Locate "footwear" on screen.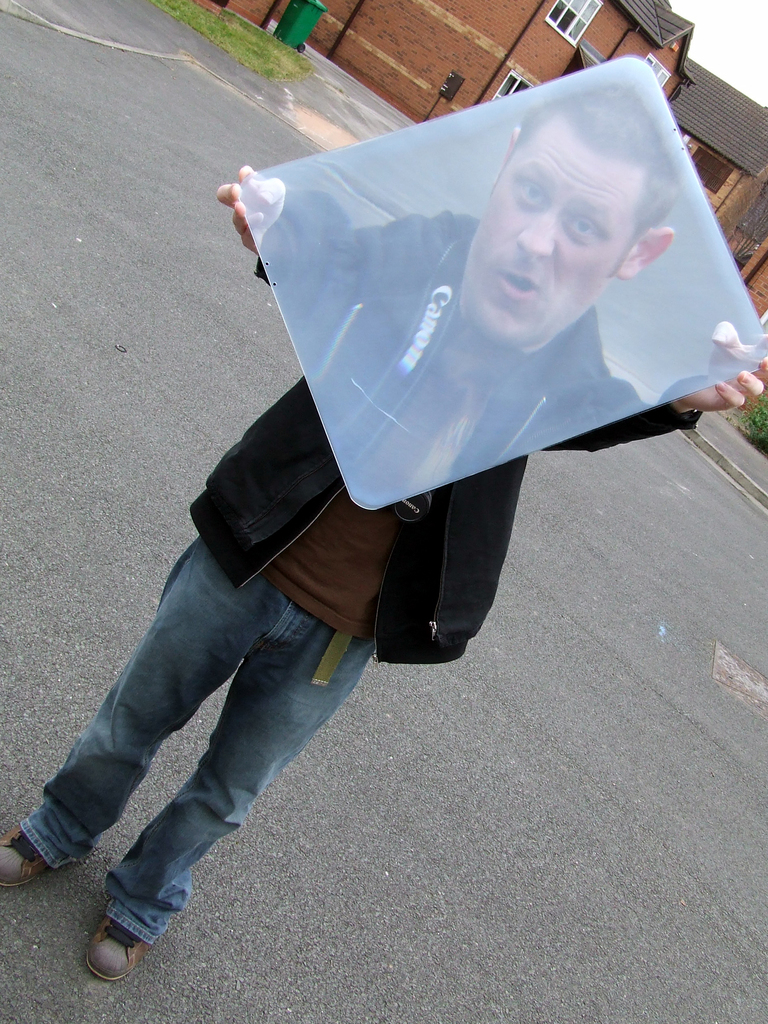
On screen at (left=0, top=818, right=57, bottom=895).
